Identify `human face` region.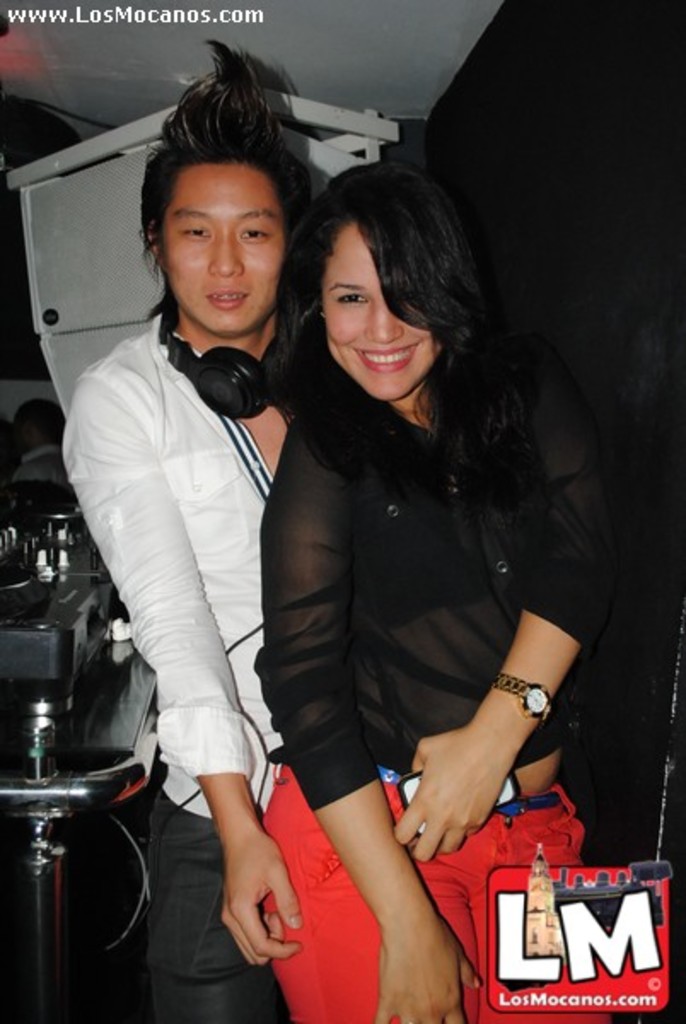
Region: [324,220,440,394].
